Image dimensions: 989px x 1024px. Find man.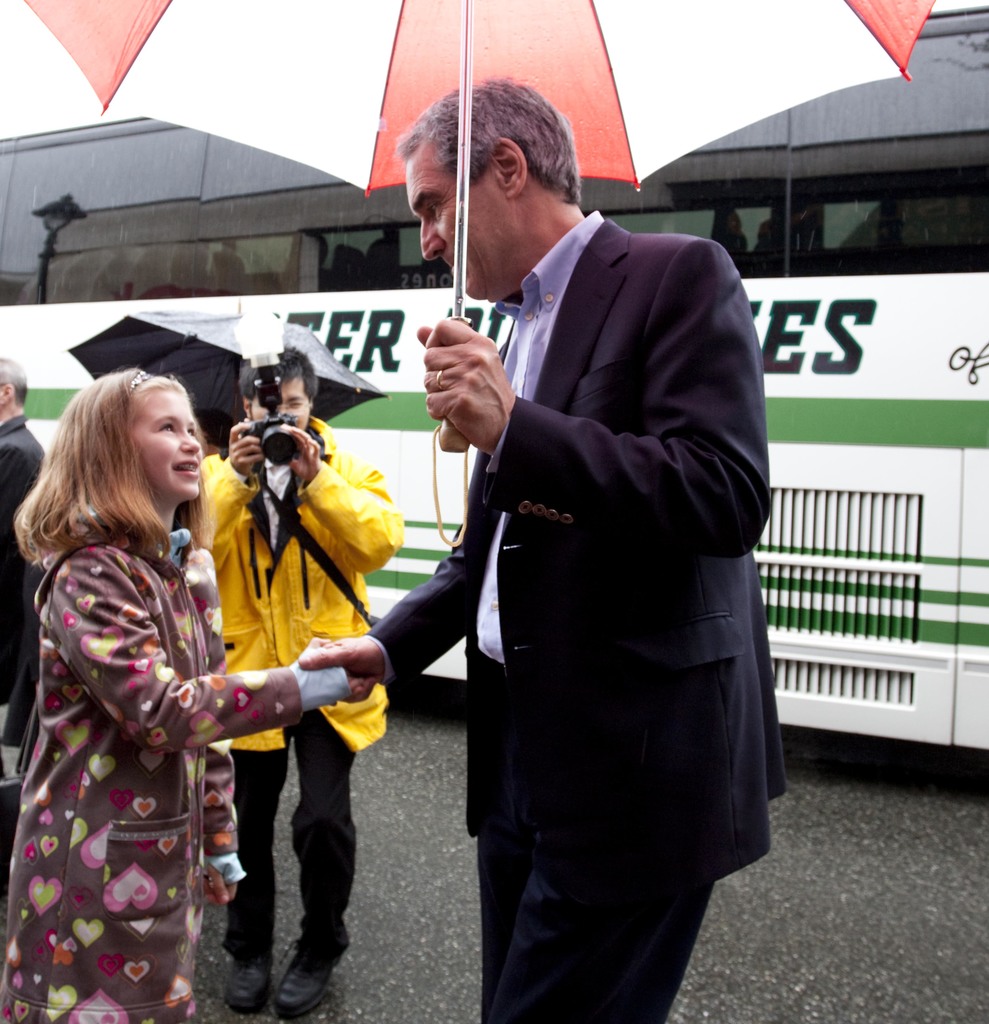
crop(281, 63, 799, 1022).
